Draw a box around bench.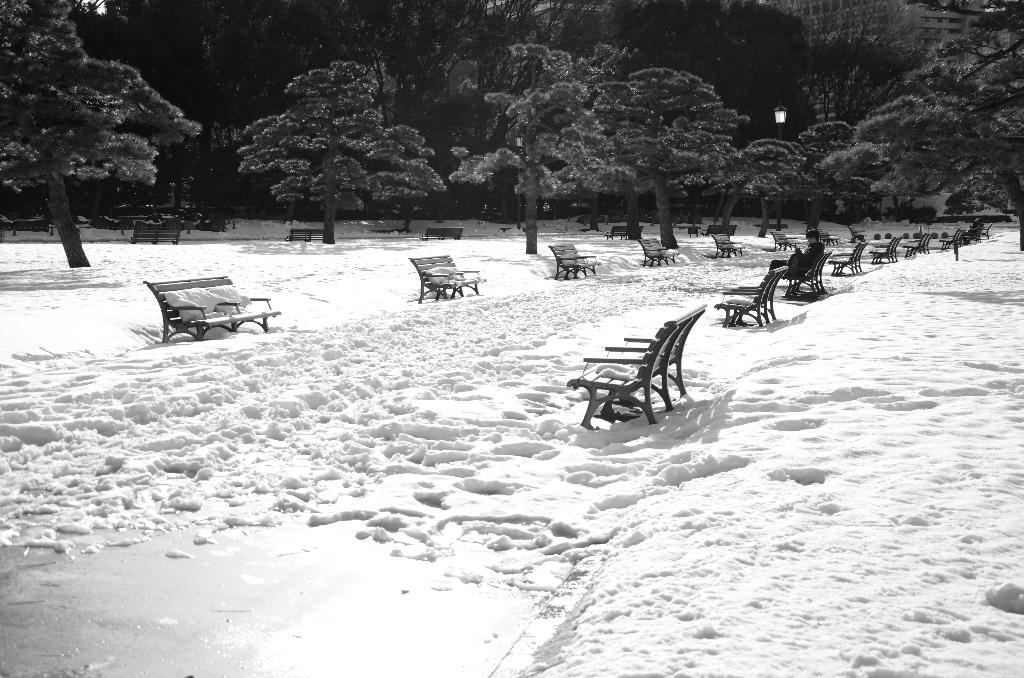
{"left": 818, "top": 229, "right": 838, "bottom": 246}.
